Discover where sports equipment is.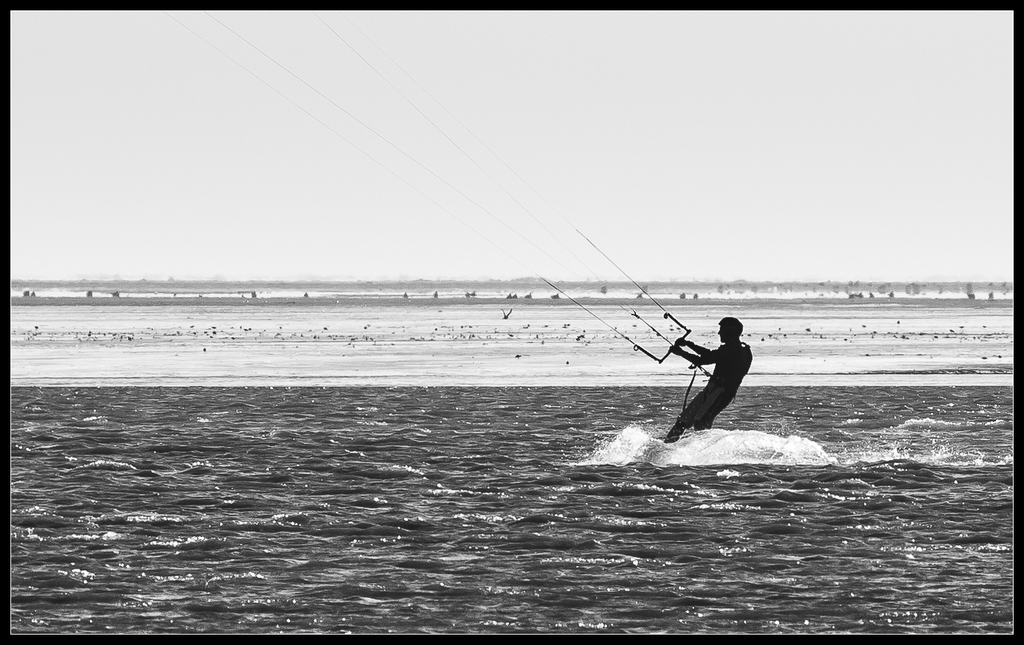
Discovered at bbox=[158, 11, 718, 376].
